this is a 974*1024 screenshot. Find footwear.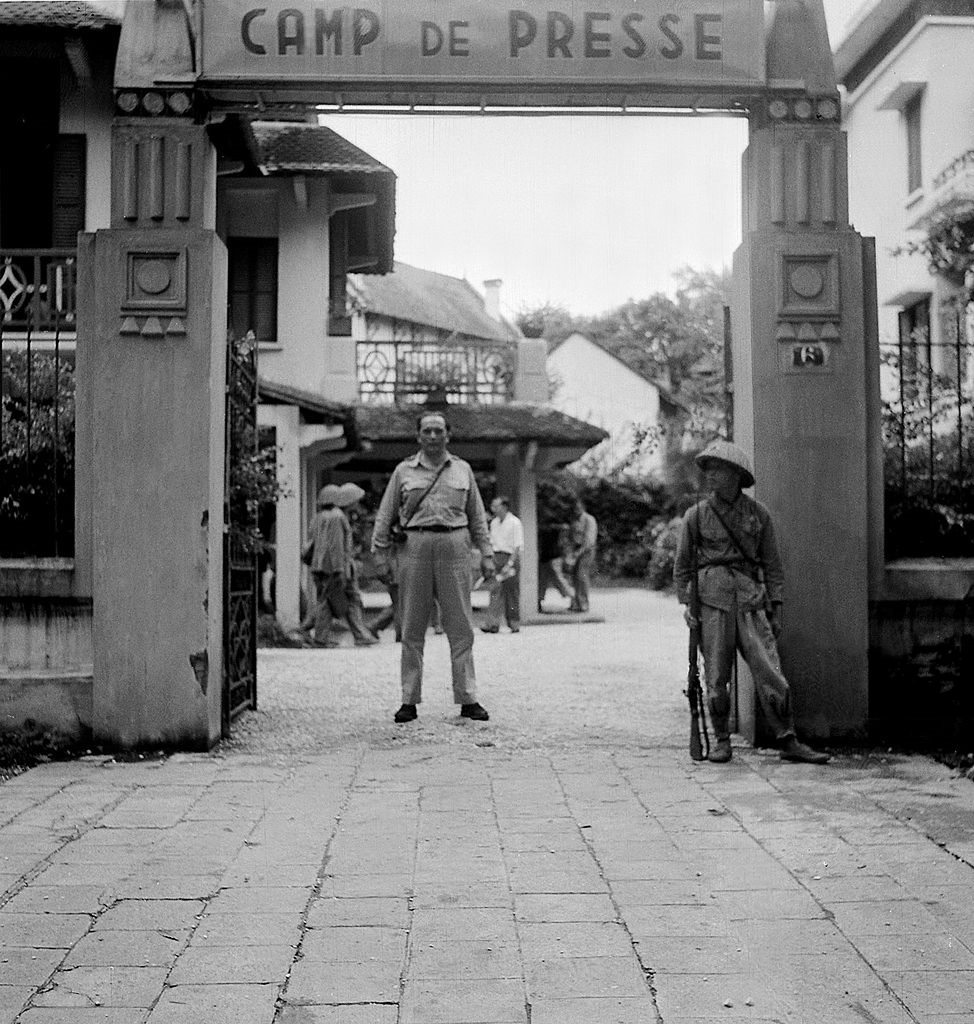
Bounding box: [706,689,732,765].
